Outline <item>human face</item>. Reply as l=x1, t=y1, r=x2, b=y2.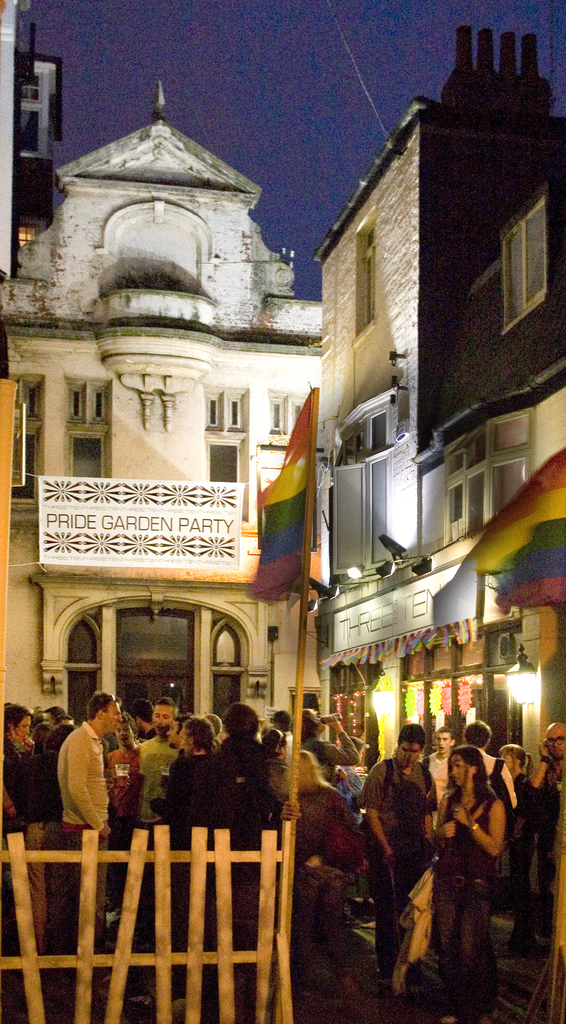
l=11, t=714, r=34, b=744.
